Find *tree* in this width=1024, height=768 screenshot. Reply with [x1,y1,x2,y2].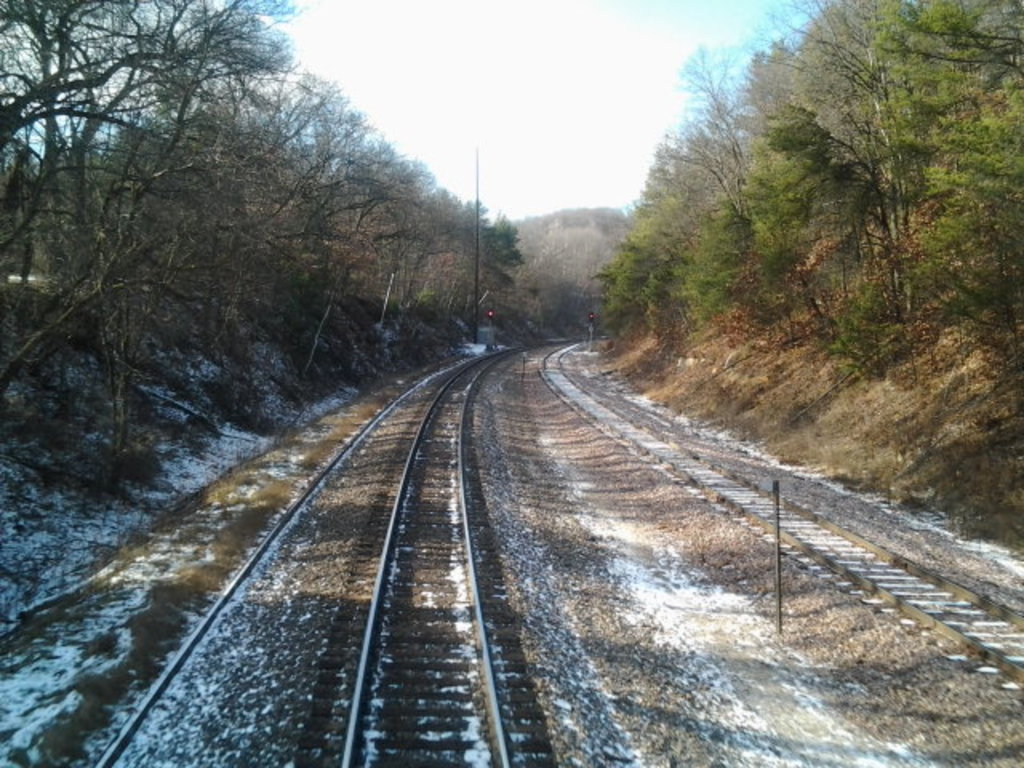
[870,0,1022,350].
